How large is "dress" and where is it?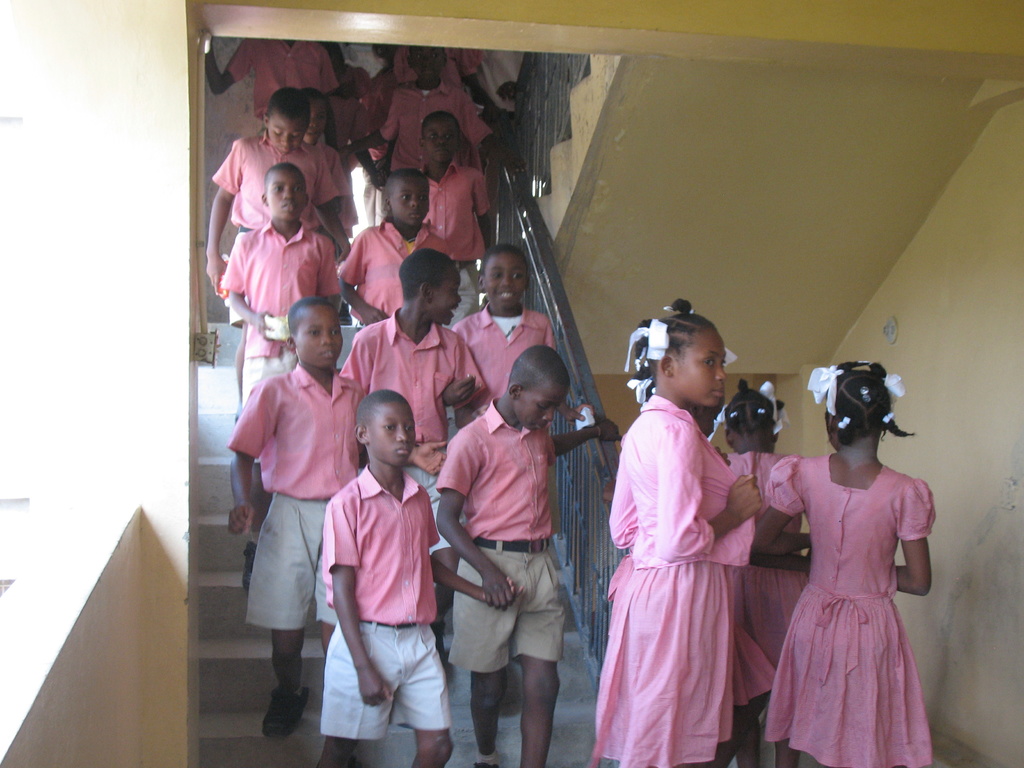
Bounding box: [584, 395, 762, 767].
